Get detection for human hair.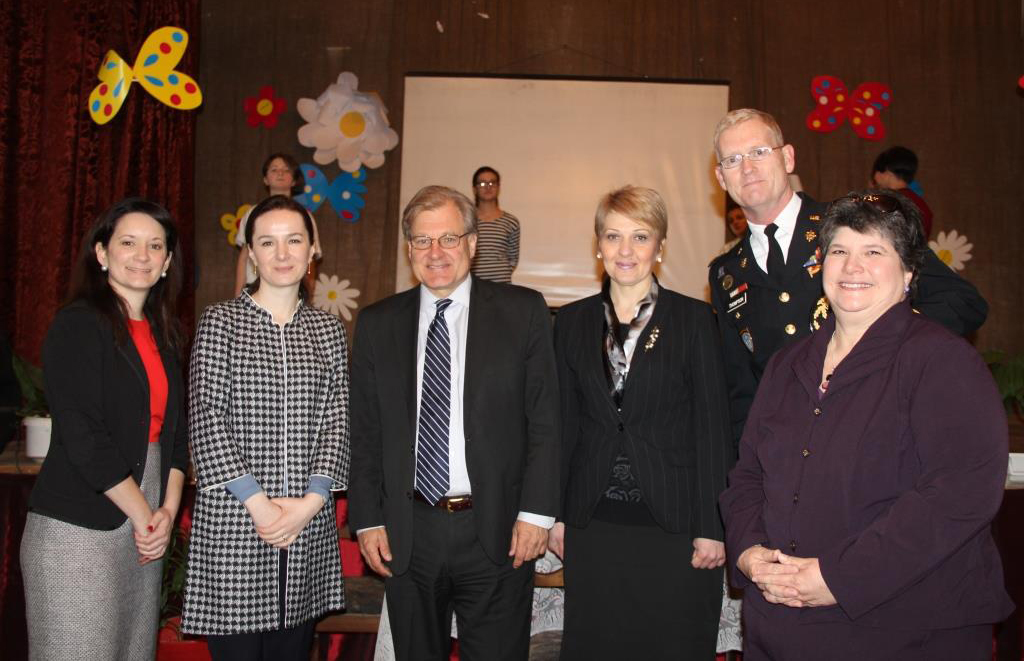
Detection: rect(394, 180, 477, 240).
